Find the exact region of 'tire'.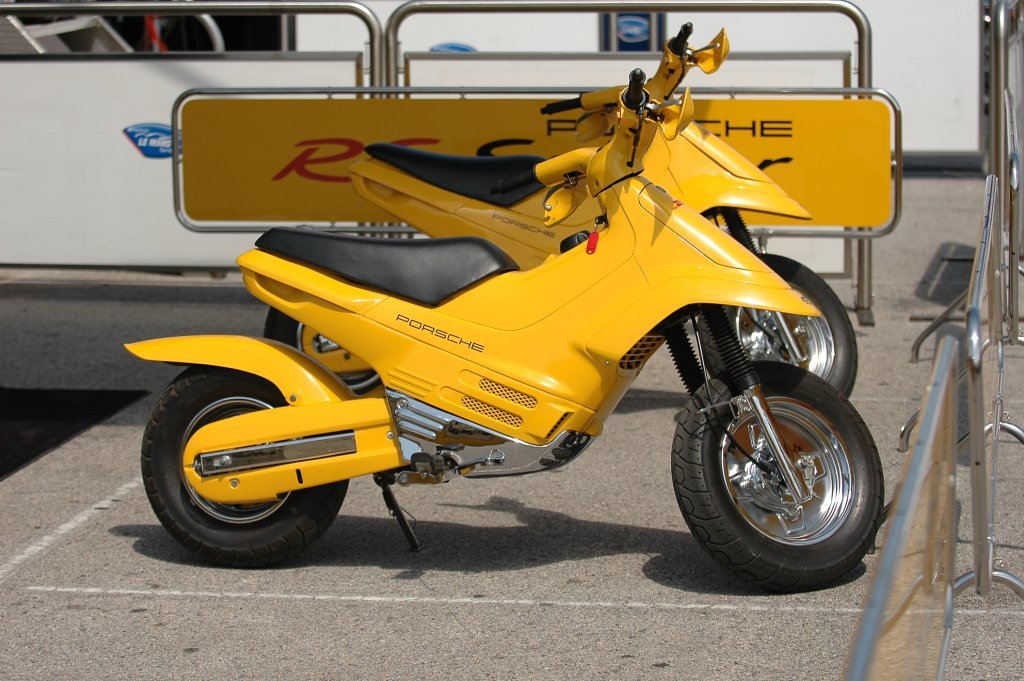
Exact region: [697, 253, 855, 402].
